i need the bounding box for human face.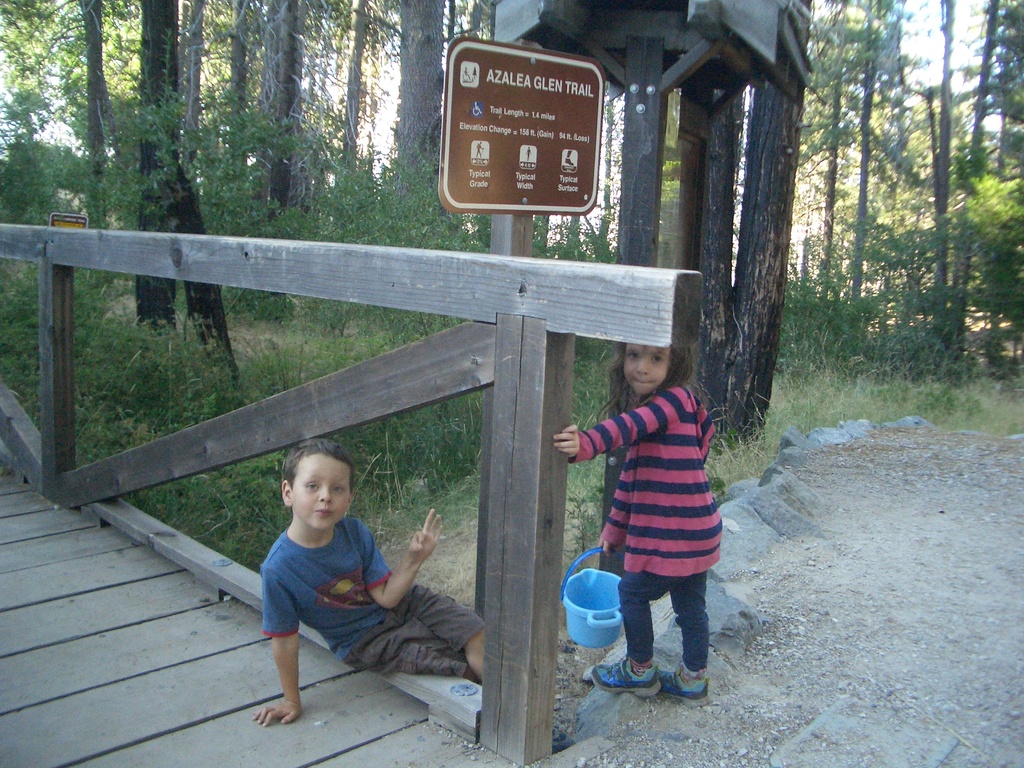
Here it is: <region>294, 450, 356, 533</region>.
